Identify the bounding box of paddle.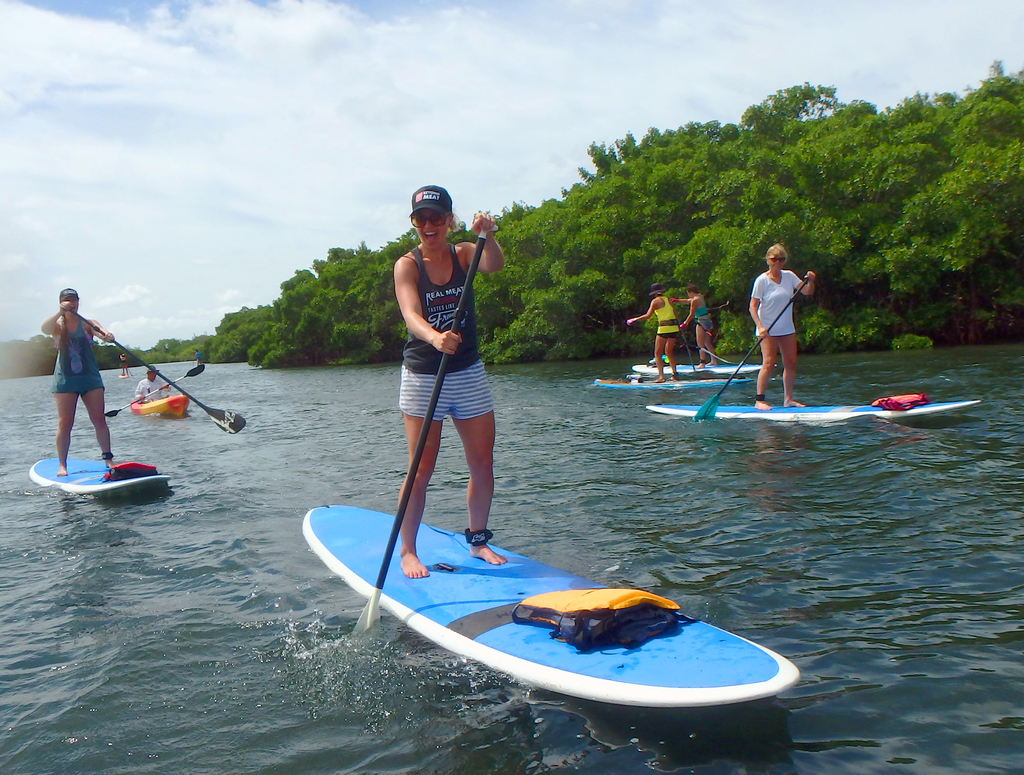
(left=68, top=307, right=246, bottom=434).
